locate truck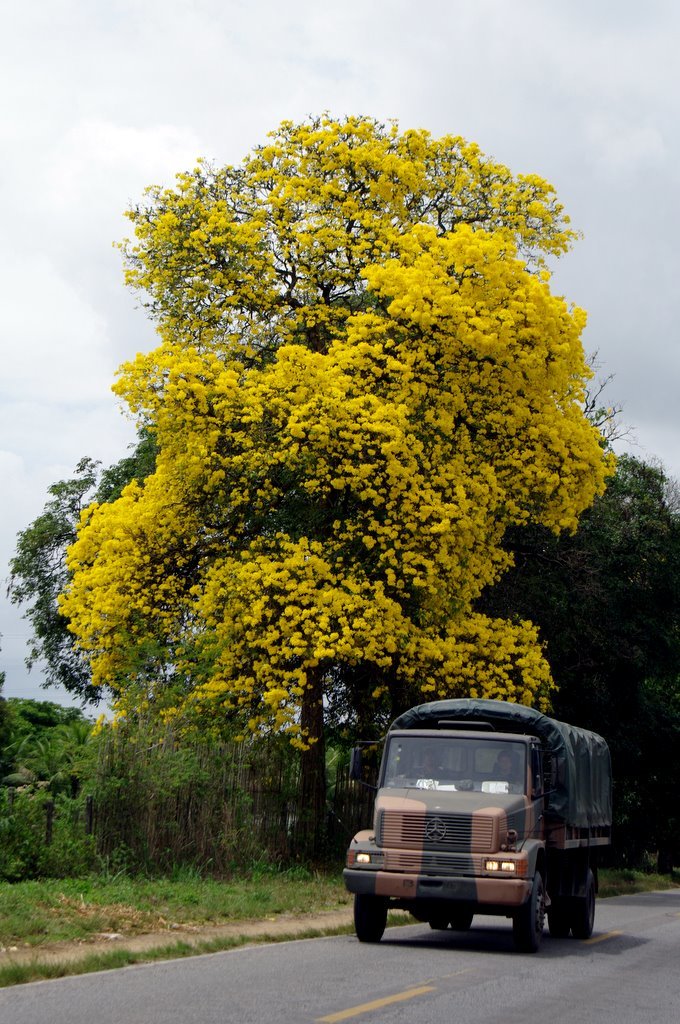
region(353, 693, 625, 972)
